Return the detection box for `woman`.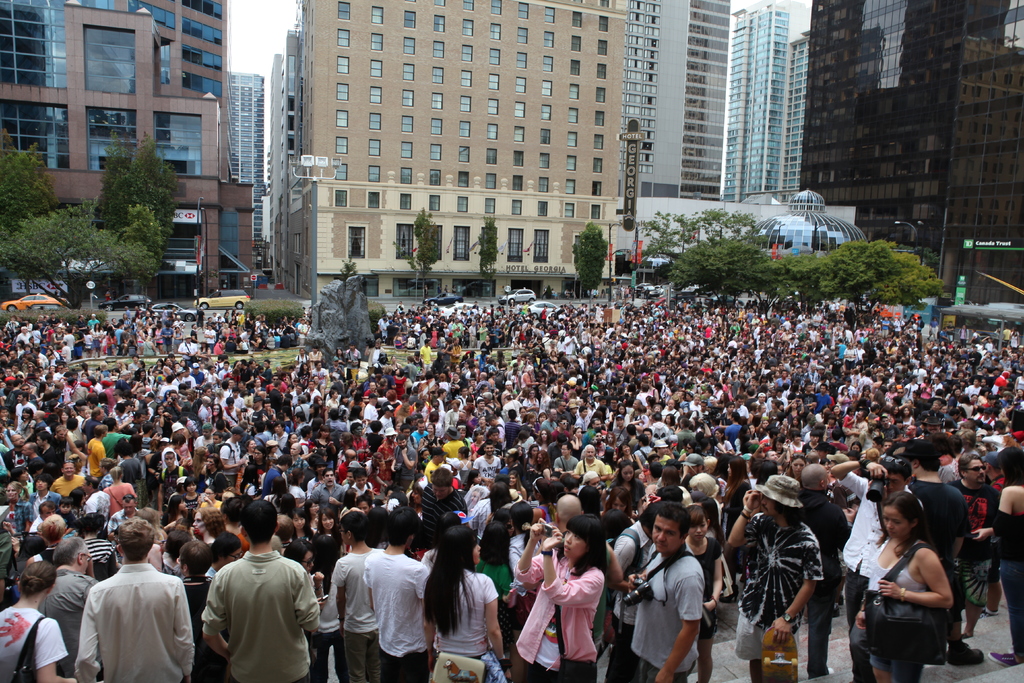
locate(746, 421, 758, 445).
